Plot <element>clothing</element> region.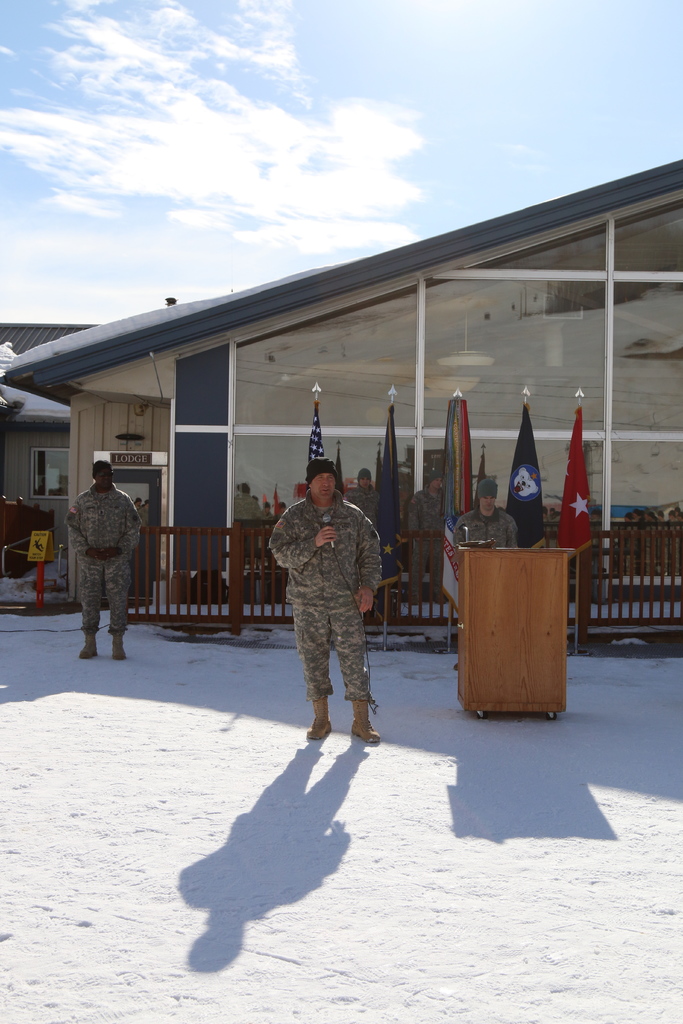
Plotted at <region>269, 467, 388, 742</region>.
